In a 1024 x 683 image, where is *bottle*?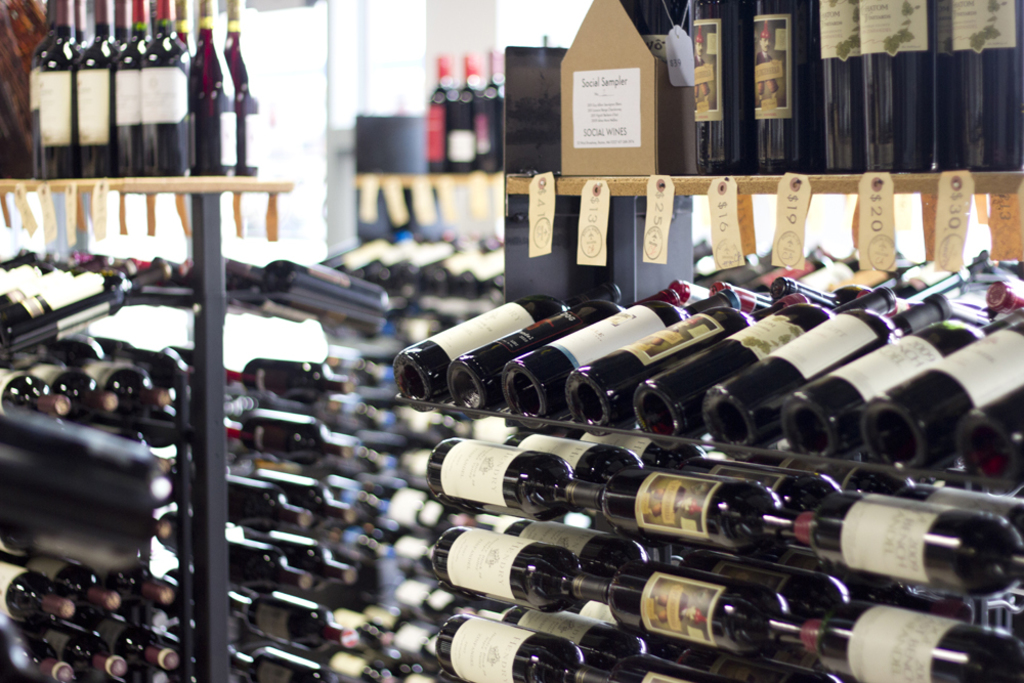
0/555/75/629.
